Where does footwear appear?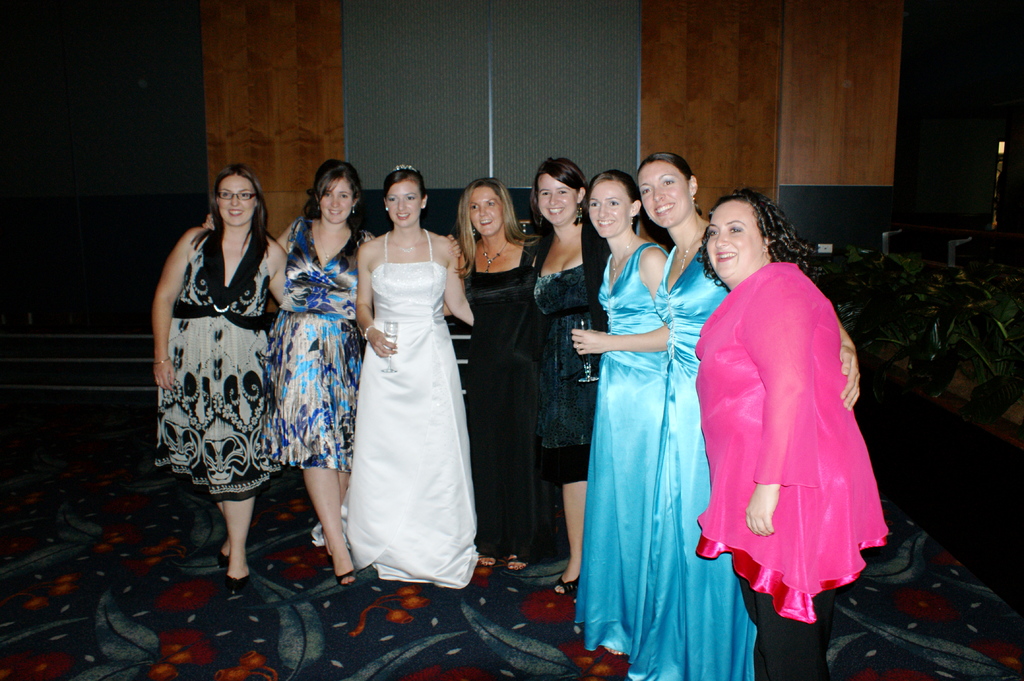
Appears at bbox=(551, 571, 580, 593).
